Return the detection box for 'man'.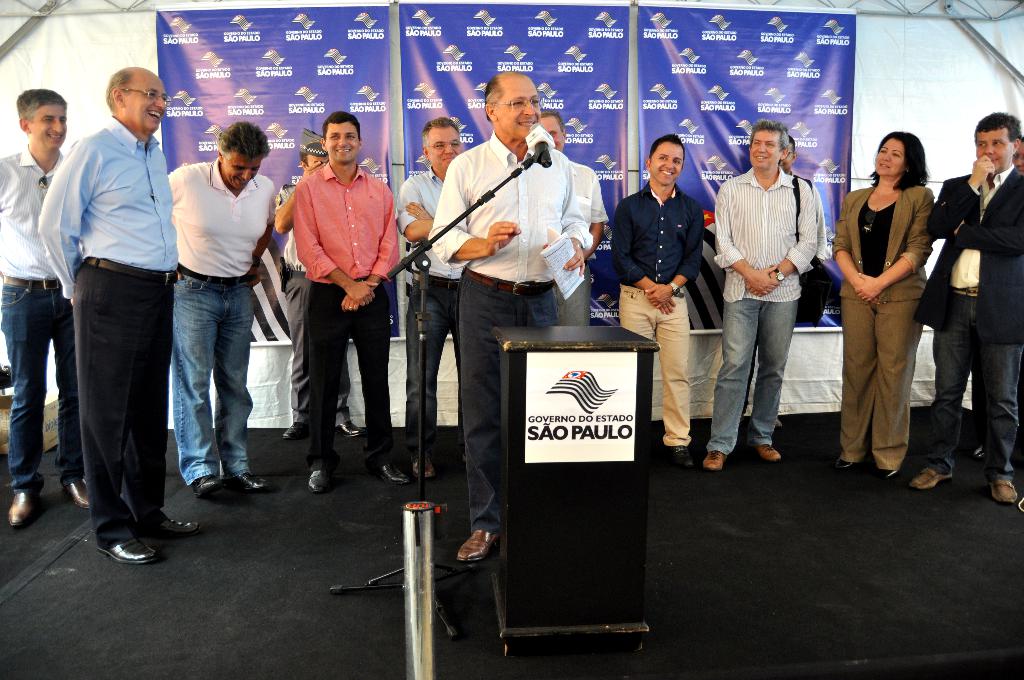
[left=709, top=109, right=819, bottom=475].
